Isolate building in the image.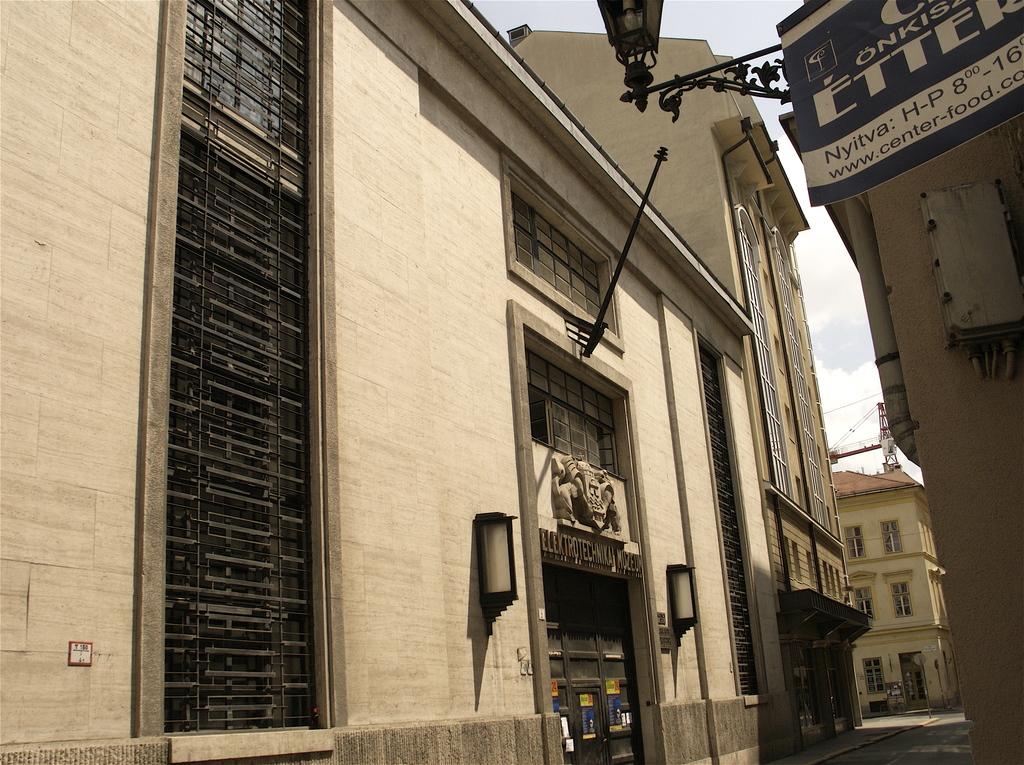
Isolated region: {"left": 514, "top": 20, "right": 870, "bottom": 762}.
